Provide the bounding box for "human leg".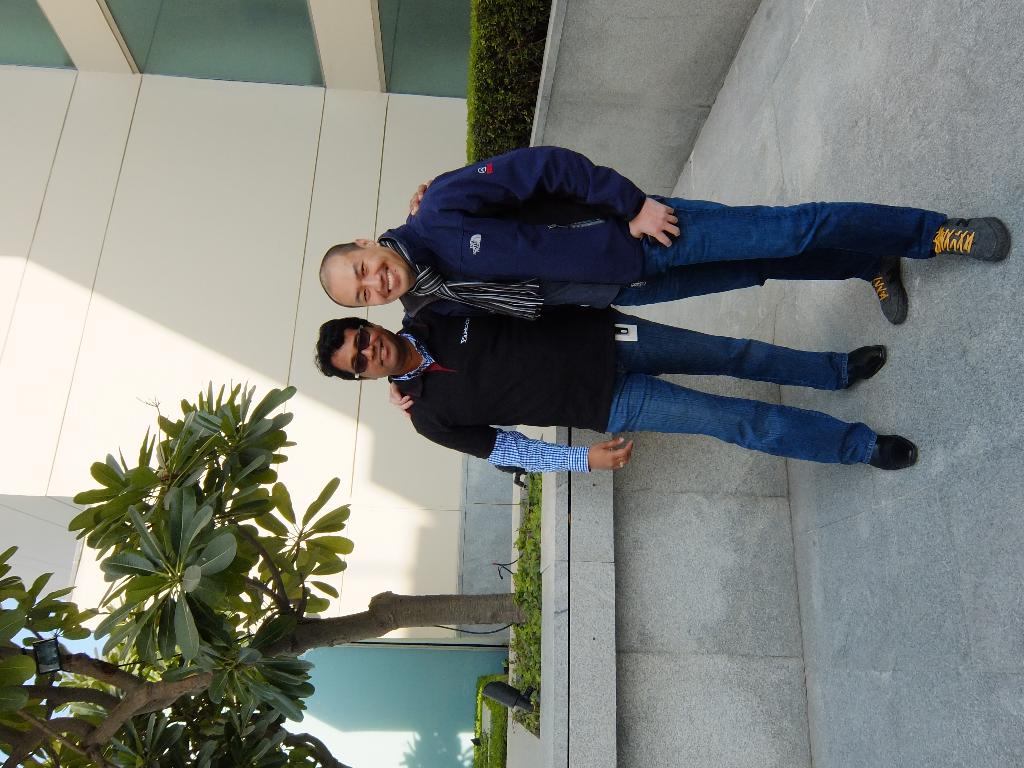
l=607, t=259, r=899, b=322.
